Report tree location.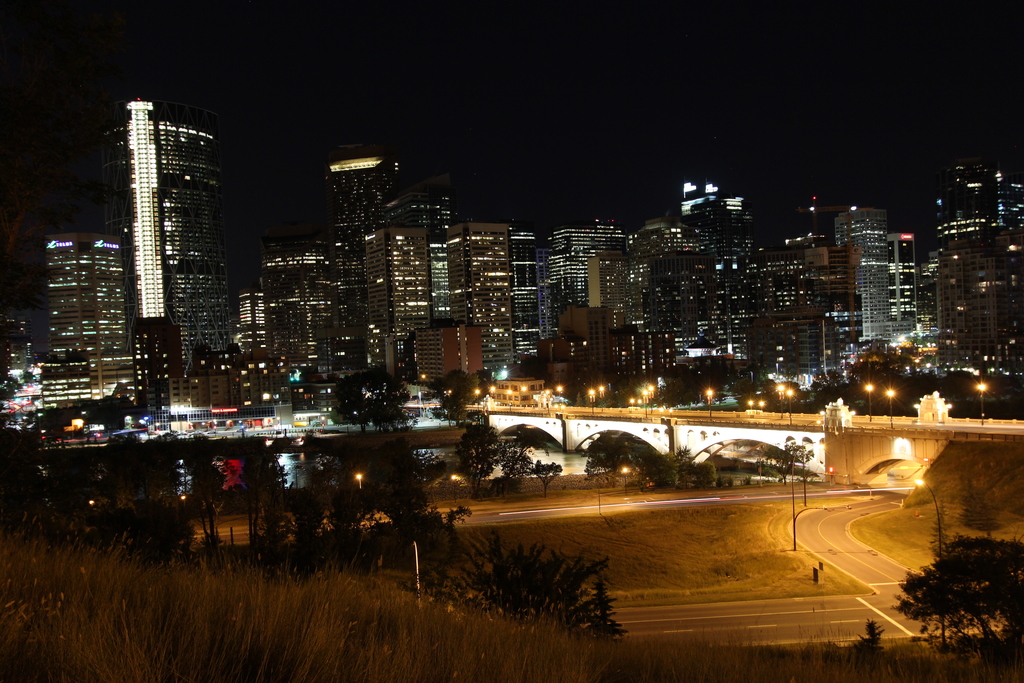
Report: <bbox>329, 366, 409, 431</bbox>.
